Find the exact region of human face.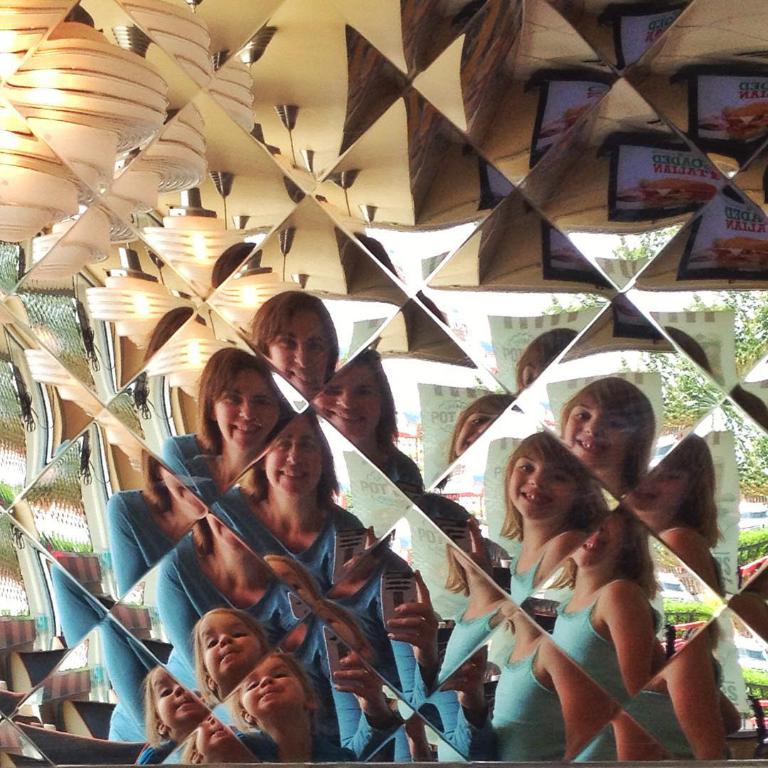
Exact region: <region>215, 364, 284, 456</region>.
